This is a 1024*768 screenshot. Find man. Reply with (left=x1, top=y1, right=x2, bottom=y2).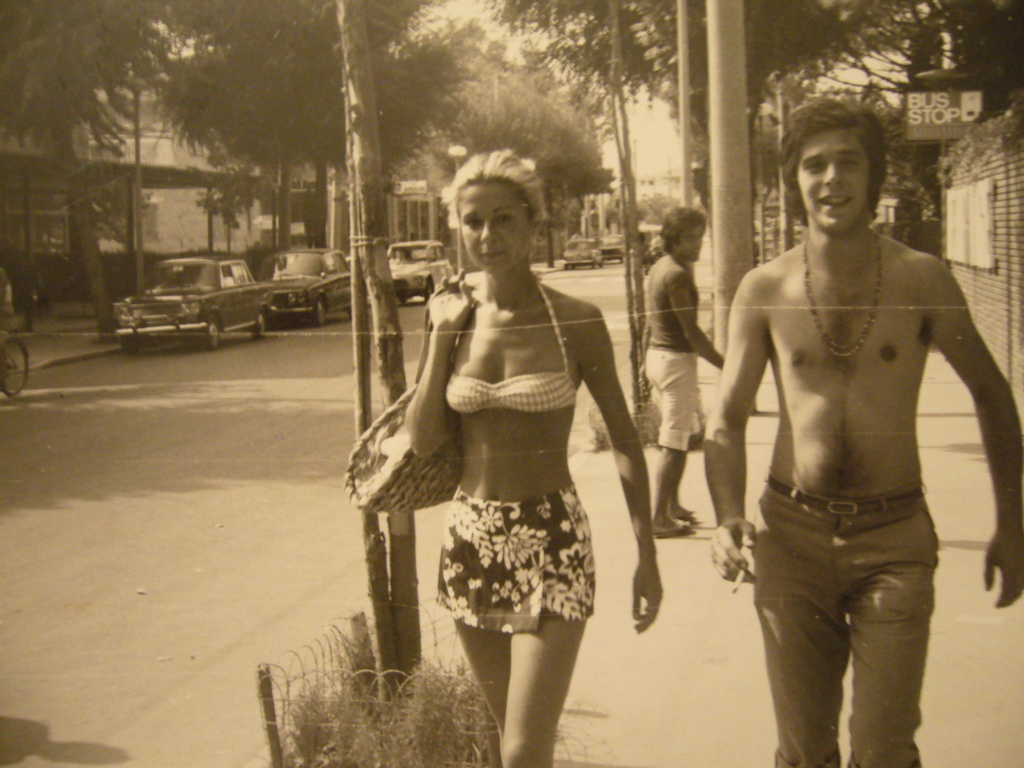
(left=637, top=202, right=727, bottom=534).
